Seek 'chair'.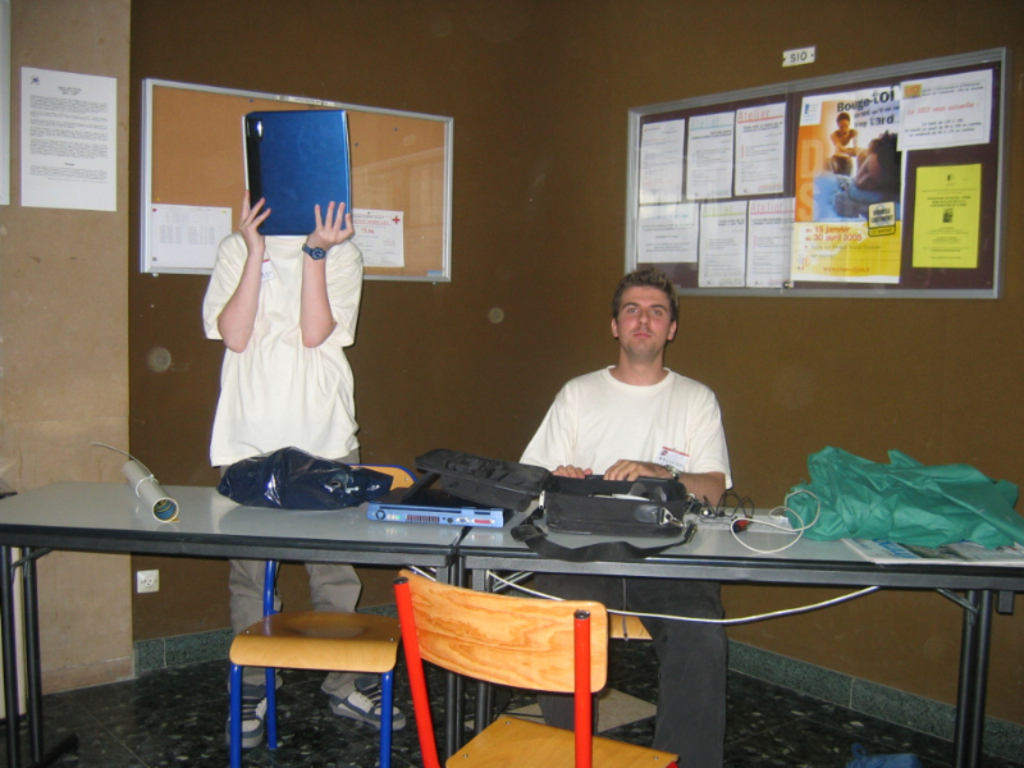
225:572:431:764.
